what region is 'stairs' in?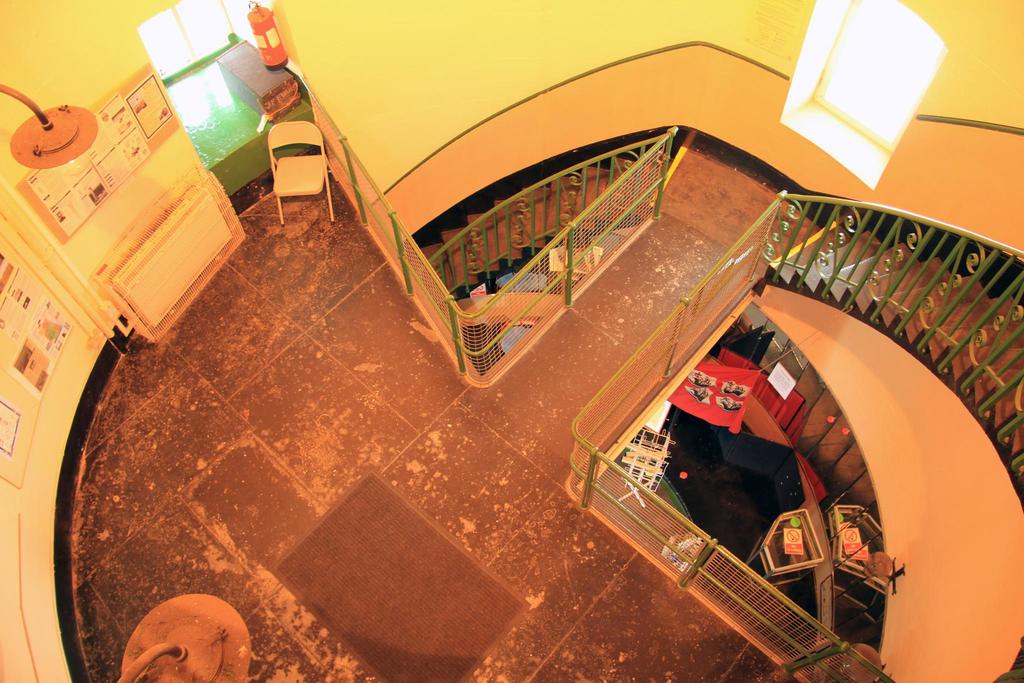
763, 195, 1023, 498.
